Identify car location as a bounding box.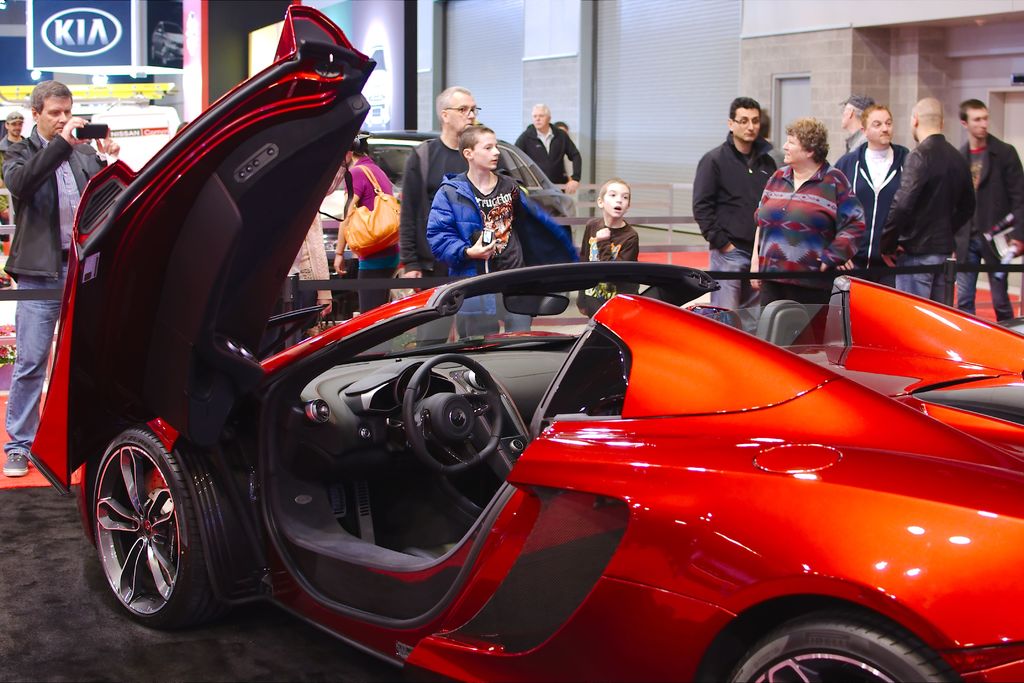
[319, 132, 575, 320].
